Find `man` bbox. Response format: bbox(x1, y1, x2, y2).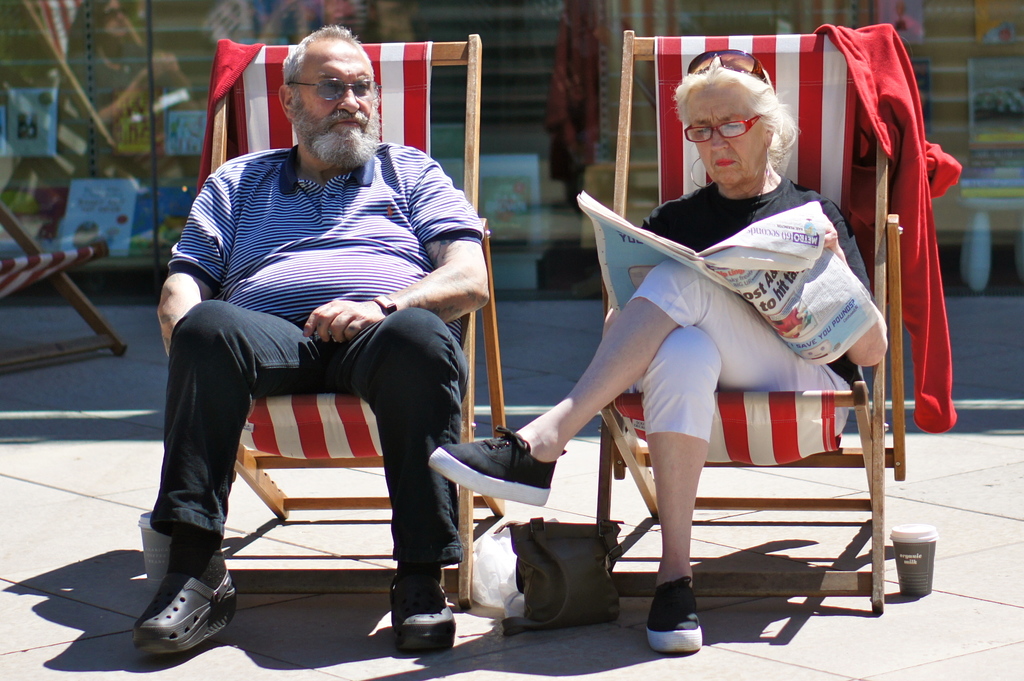
bbox(429, 59, 888, 653).
